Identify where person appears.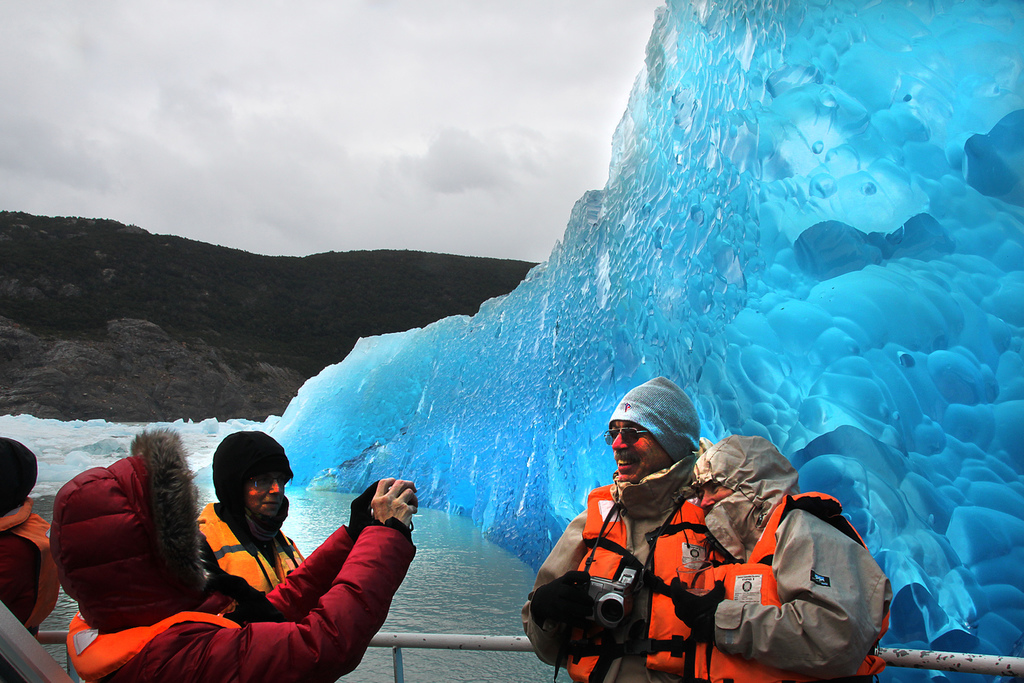
Appears at select_region(51, 419, 418, 682).
